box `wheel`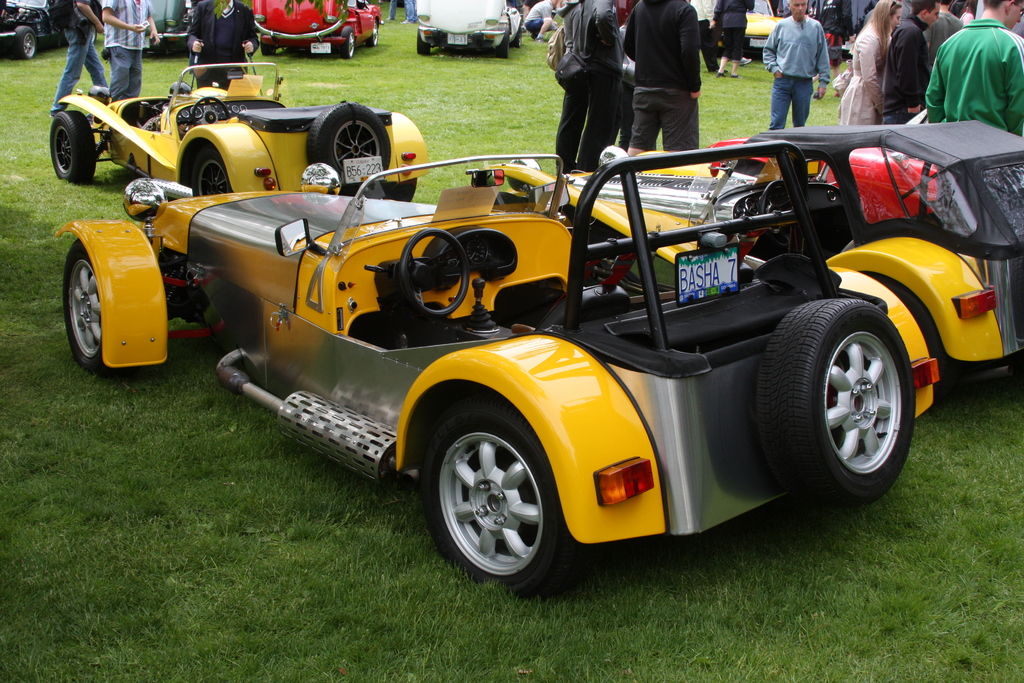
BBox(192, 95, 227, 128)
